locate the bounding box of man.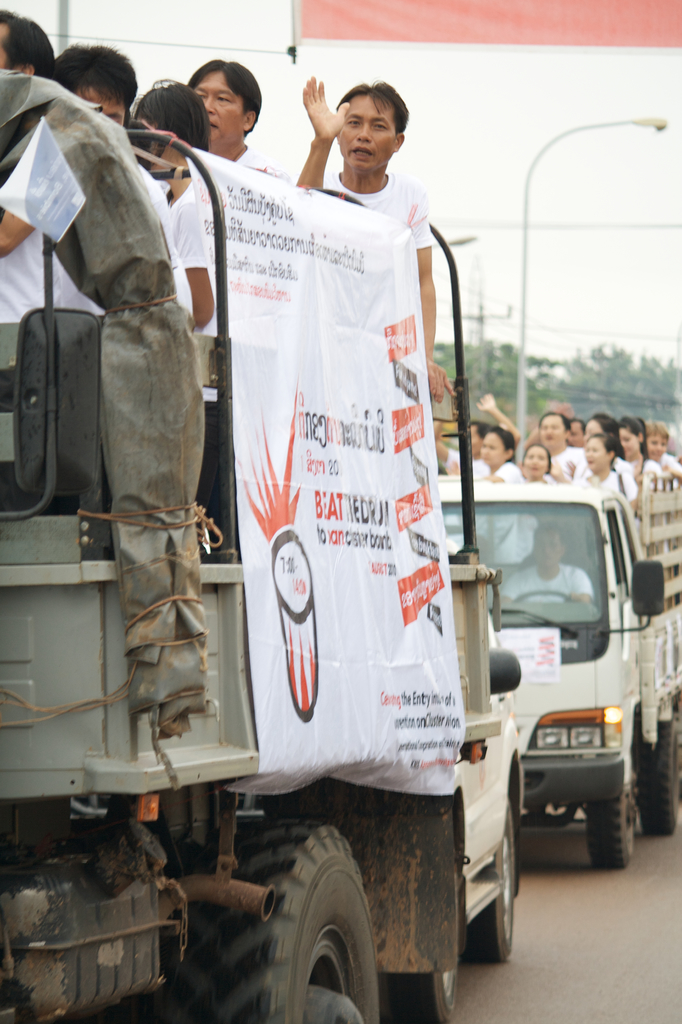
Bounding box: select_region(0, 6, 98, 325).
